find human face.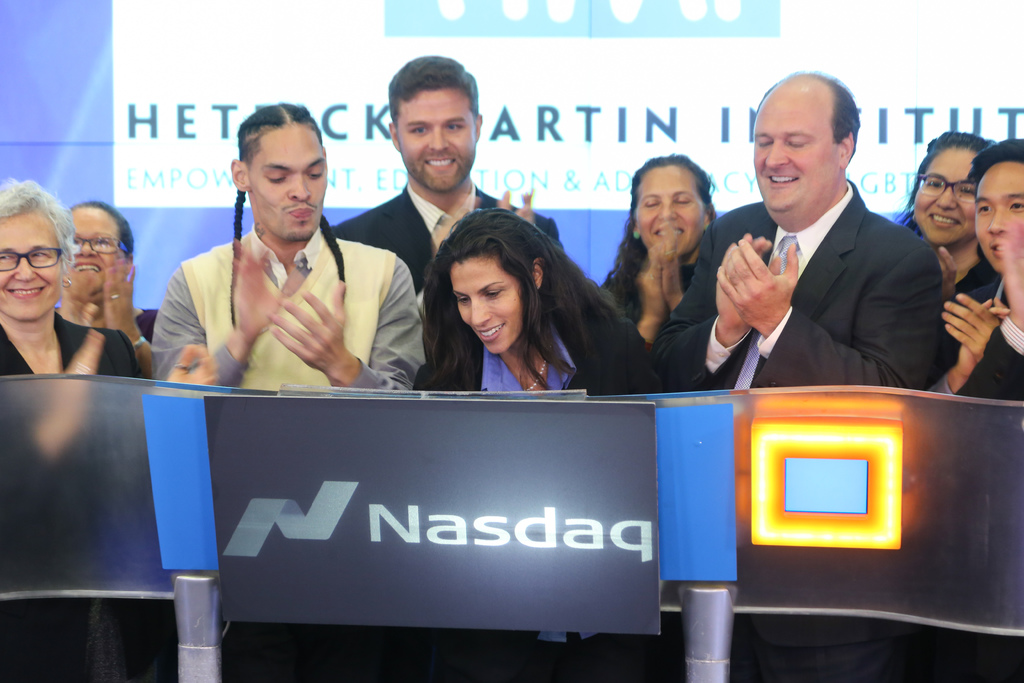
{"left": 912, "top": 151, "right": 978, "bottom": 241}.
